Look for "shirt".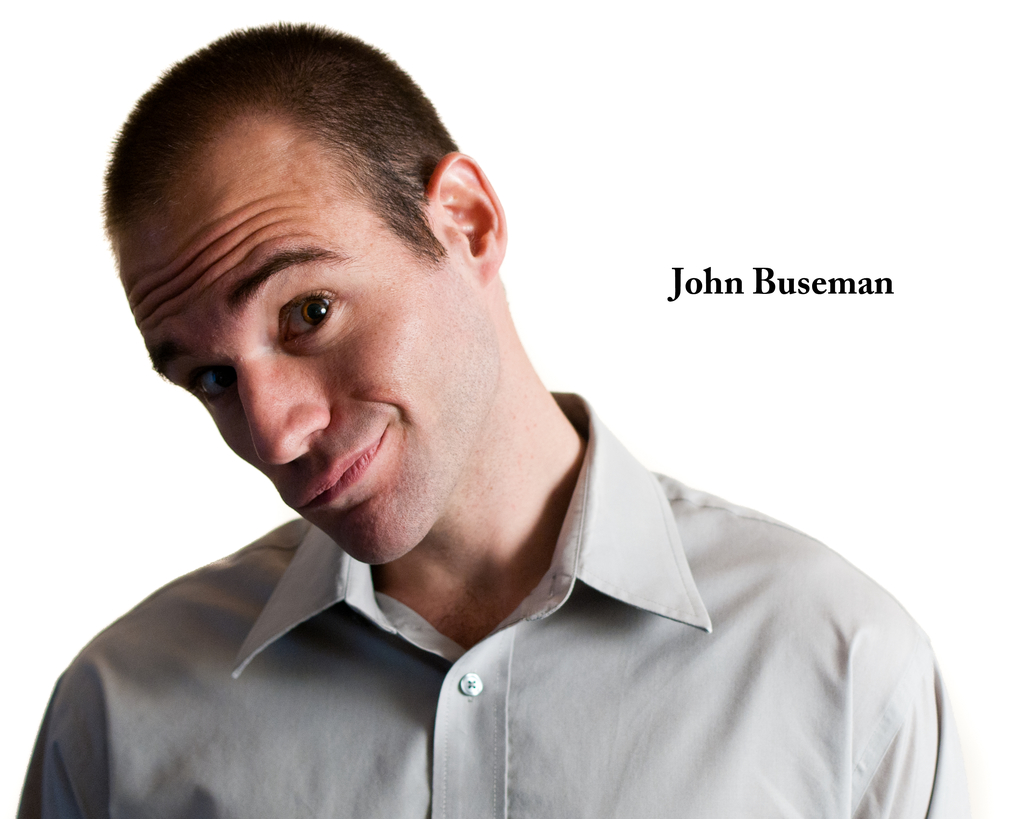
Found: rect(13, 473, 981, 814).
